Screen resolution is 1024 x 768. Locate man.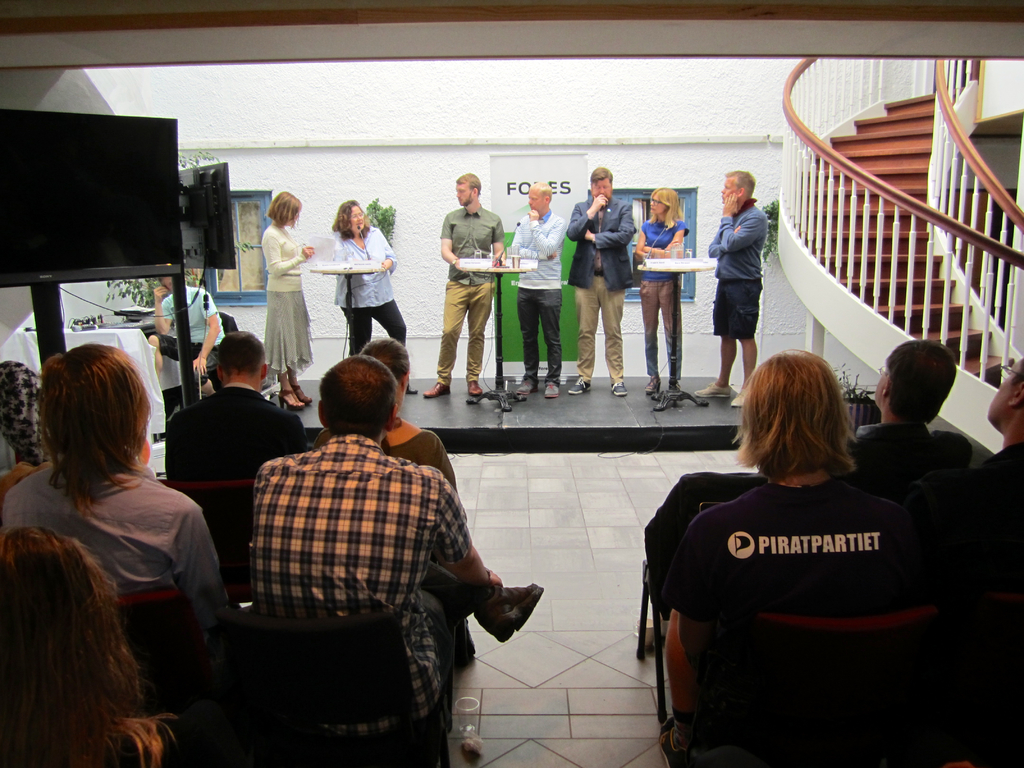
<box>563,166,638,398</box>.
